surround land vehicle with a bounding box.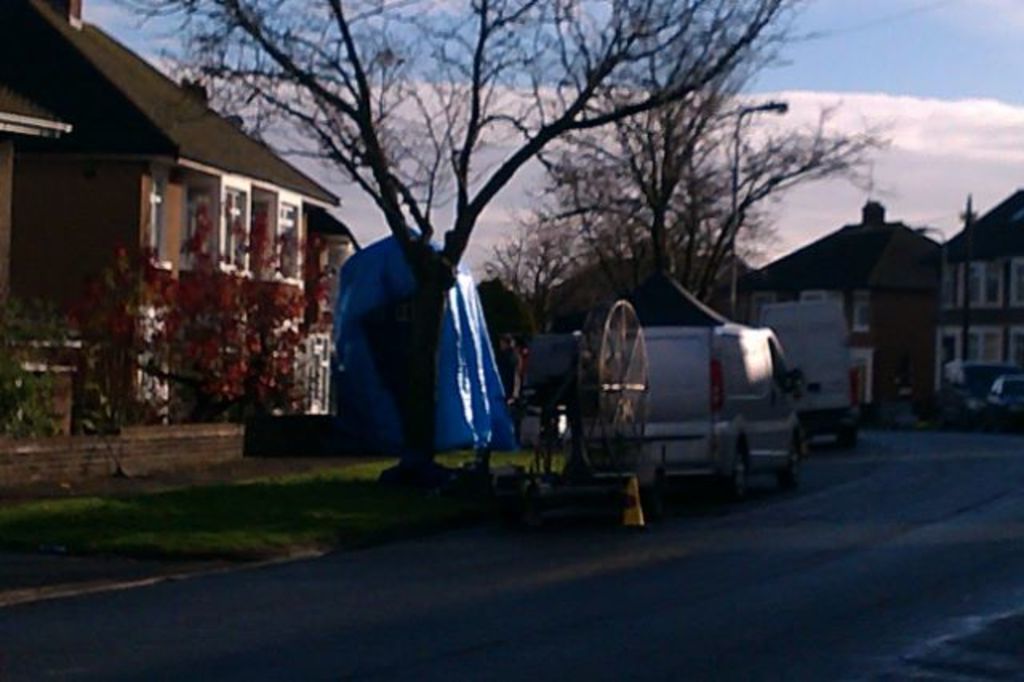
986 373 1019 426.
